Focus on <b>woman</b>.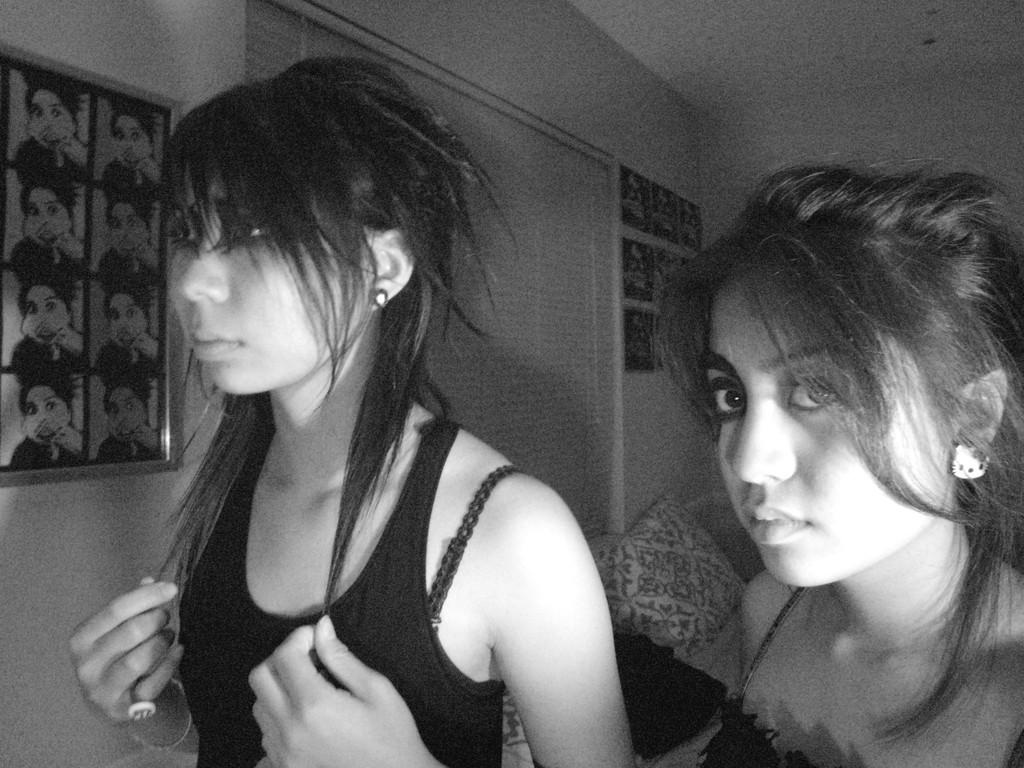
Focused at [4,374,90,470].
